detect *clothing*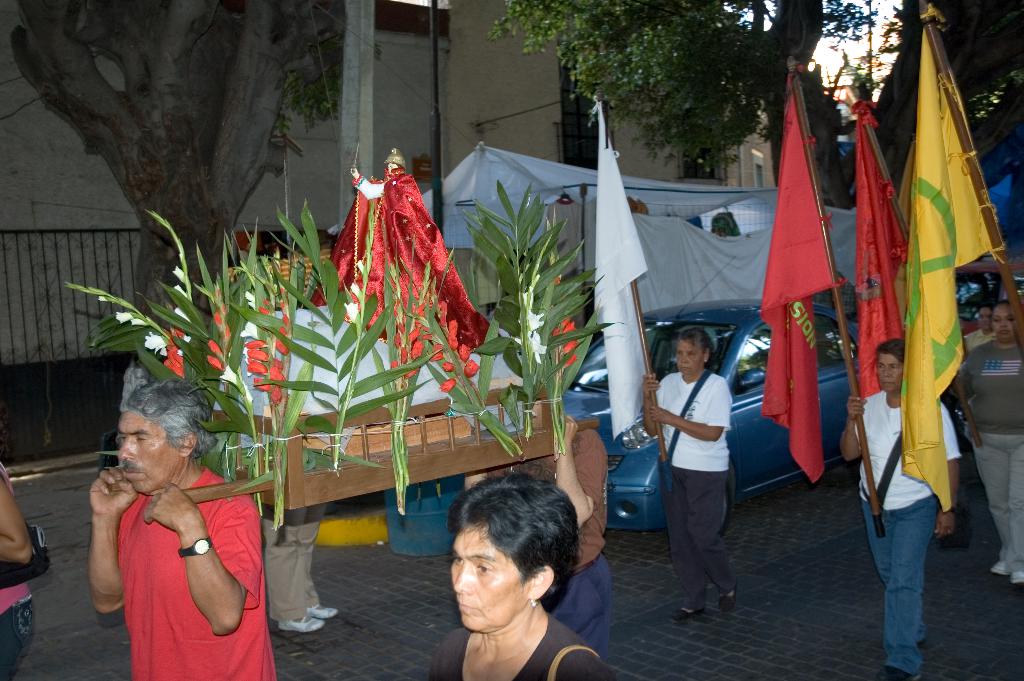
<bbox>654, 372, 735, 605</bbox>
